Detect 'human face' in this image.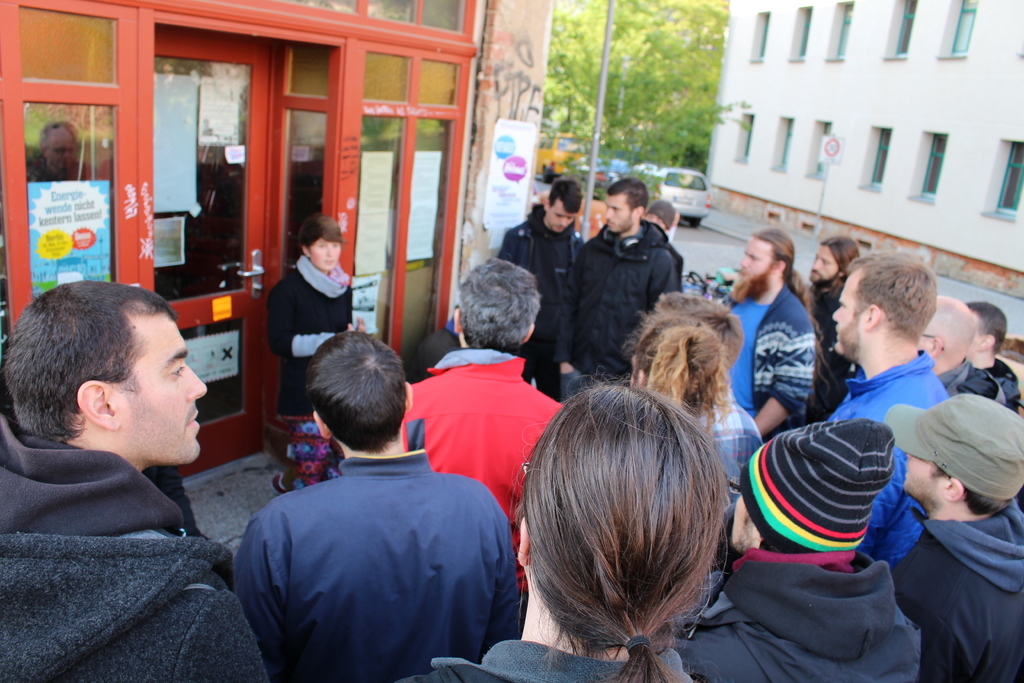
Detection: <bbox>817, 254, 843, 272</bbox>.
